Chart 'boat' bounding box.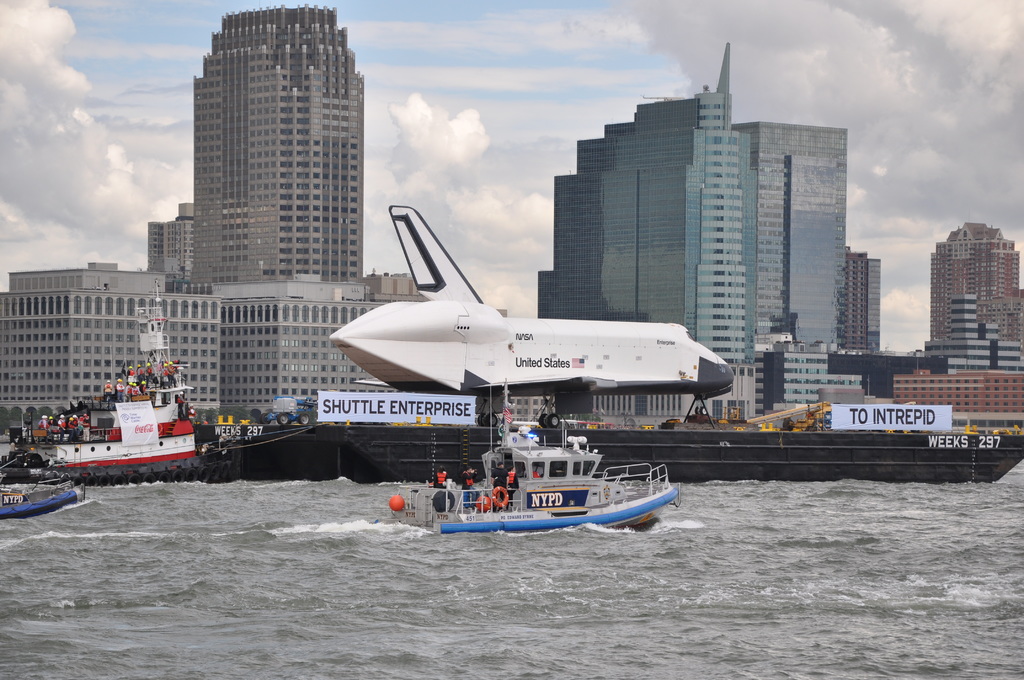
Charted: [x1=196, y1=418, x2=1023, y2=477].
